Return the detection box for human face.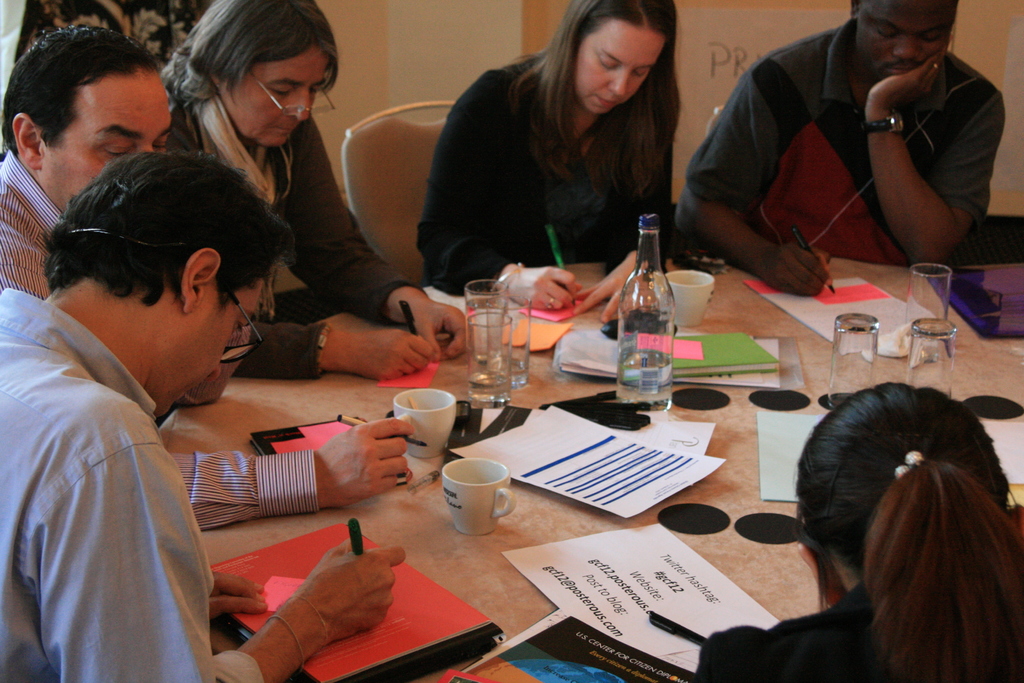
[45, 74, 175, 215].
